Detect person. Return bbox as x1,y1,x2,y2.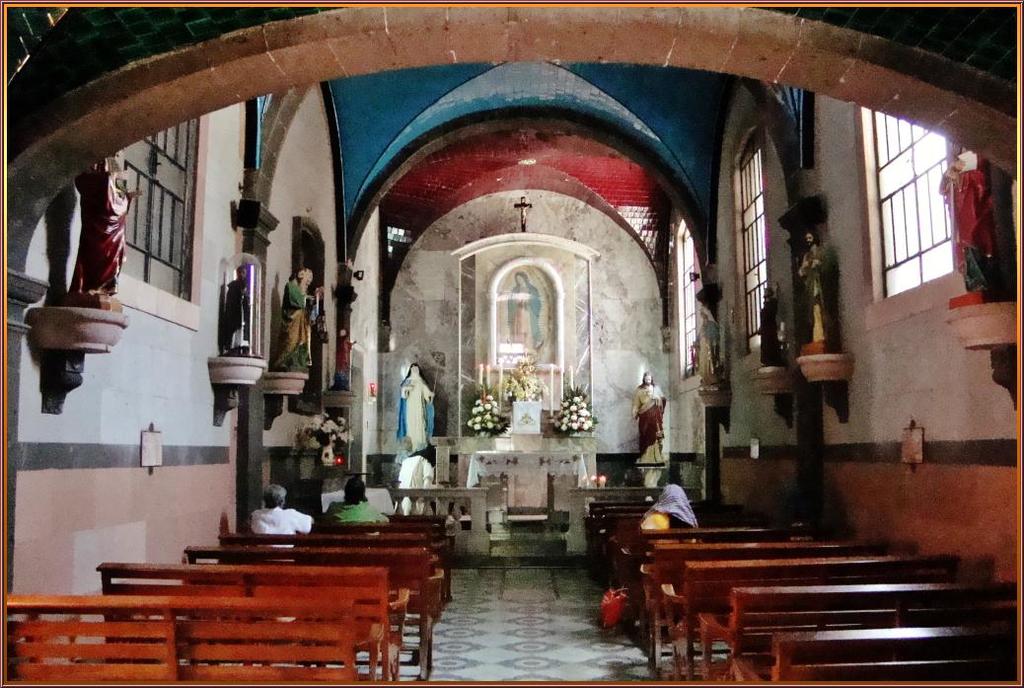
278,268,322,376.
